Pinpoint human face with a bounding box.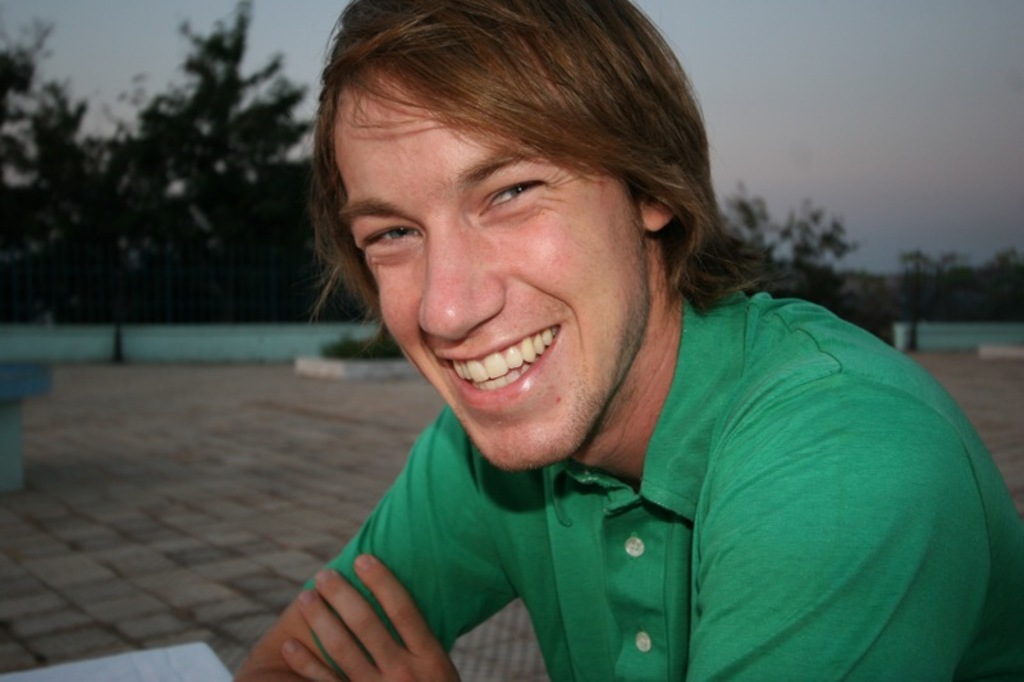
region(339, 64, 637, 466).
